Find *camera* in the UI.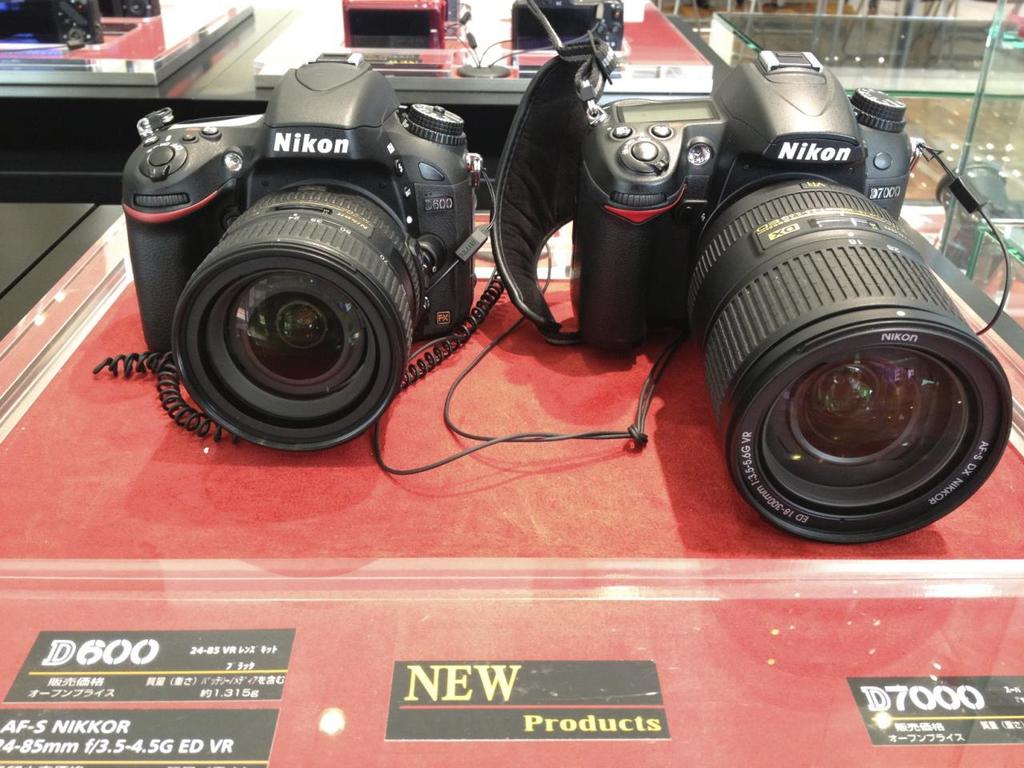
UI element at (x1=574, y1=47, x2=1014, y2=549).
